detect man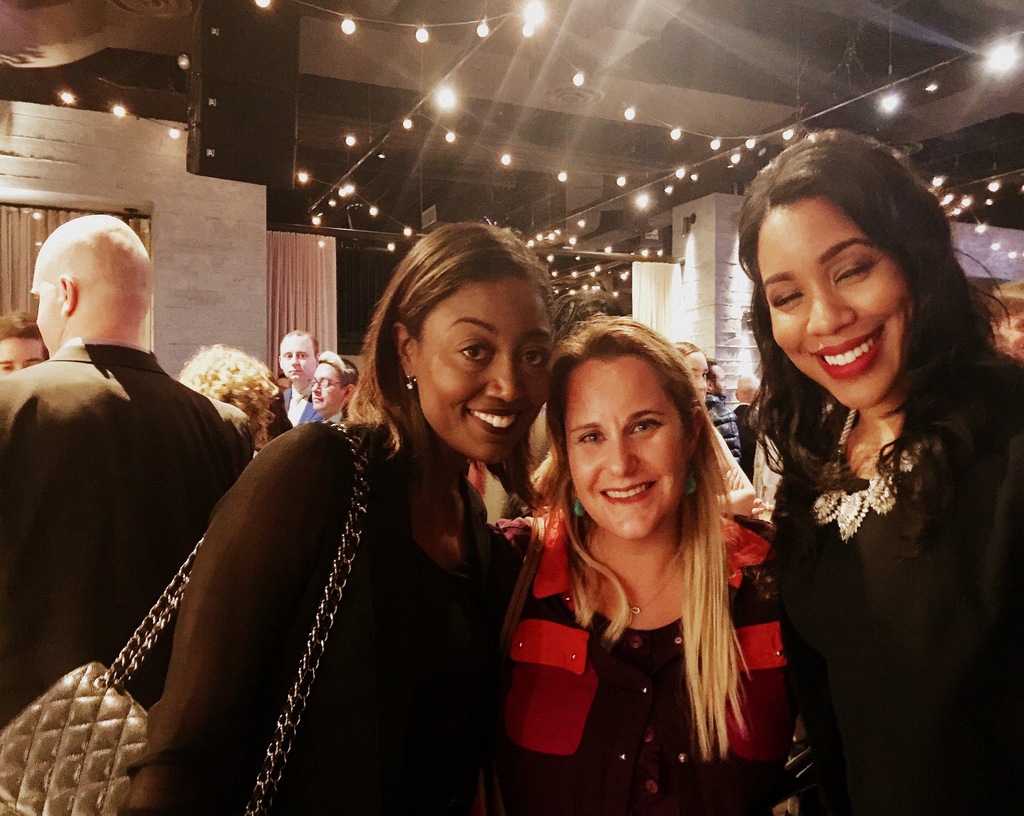
{"left": 305, "top": 346, "right": 362, "bottom": 430}
